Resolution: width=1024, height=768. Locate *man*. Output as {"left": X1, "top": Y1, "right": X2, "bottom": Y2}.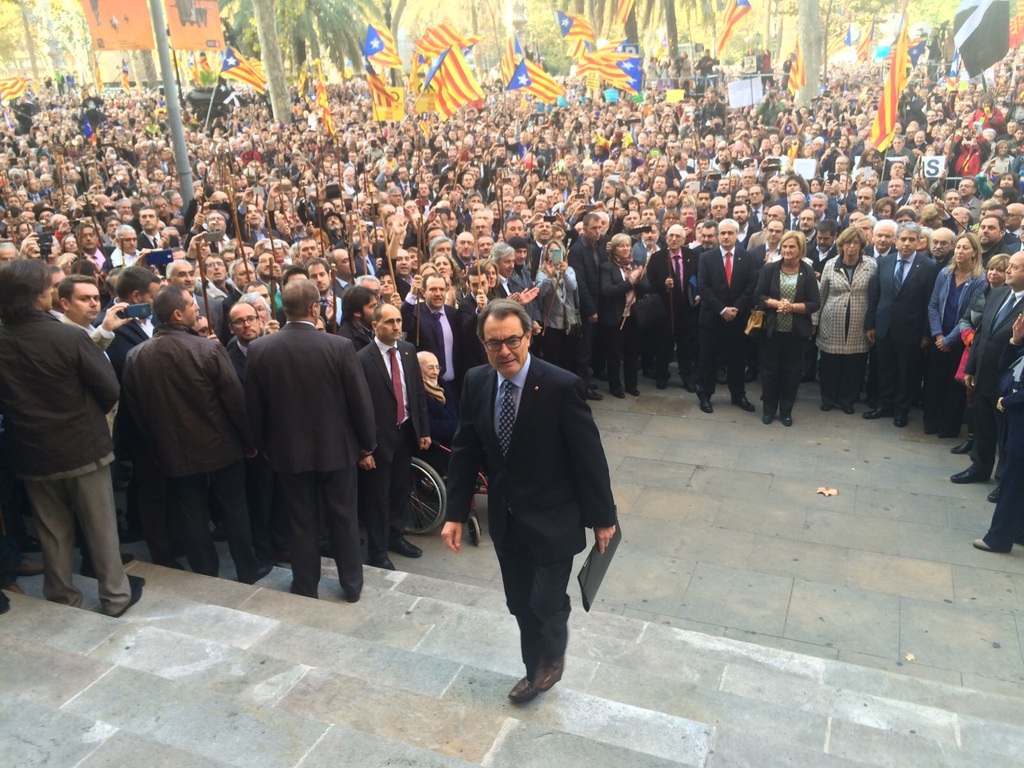
{"left": 0, "top": 257, "right": 144, "bottom": 615}.
